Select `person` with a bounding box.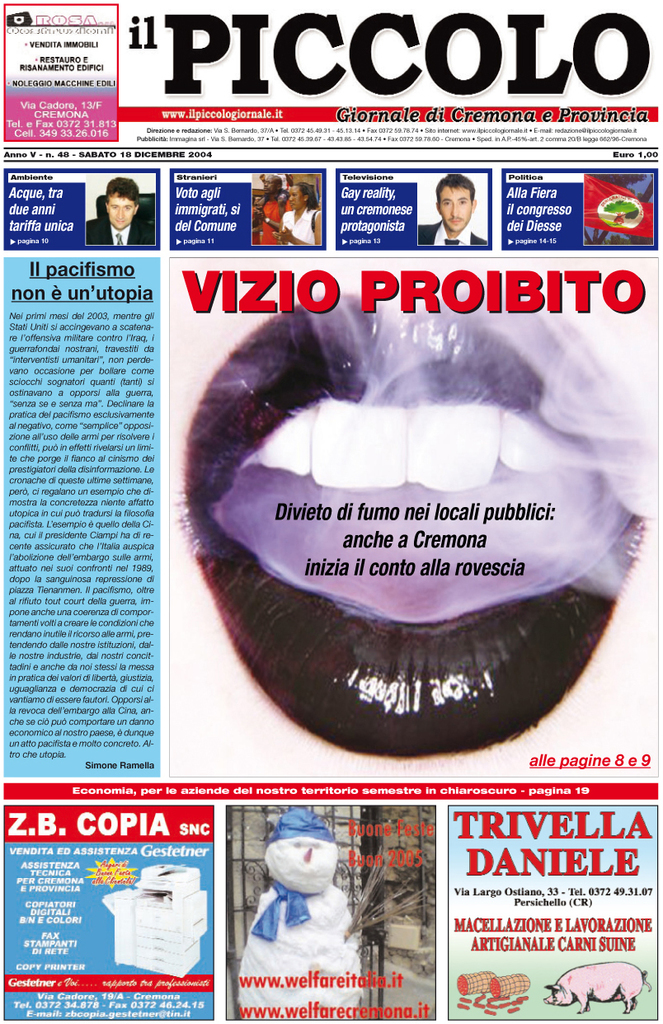
x1=84, y1=159, x2=149, y2=239.
